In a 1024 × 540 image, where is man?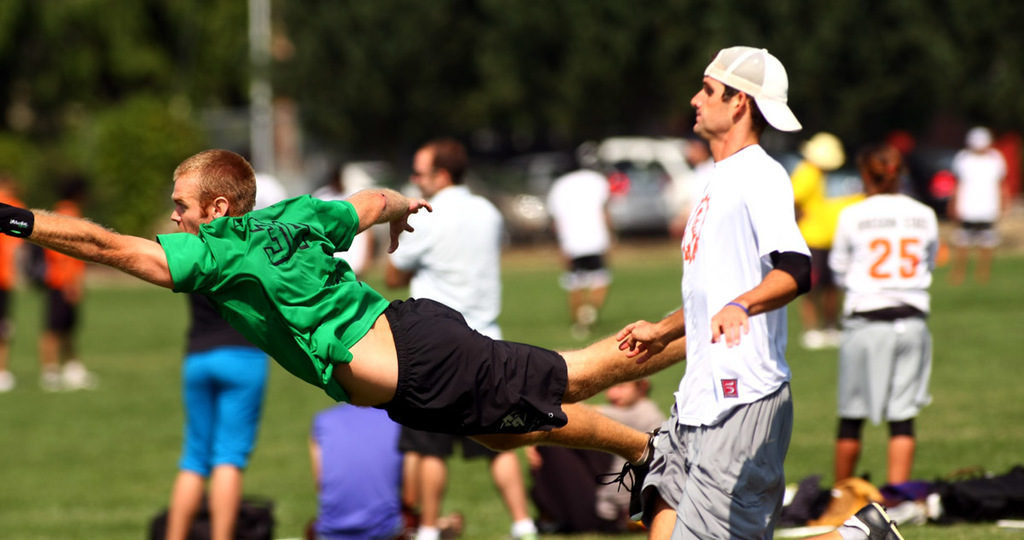
828/132/931/484.
